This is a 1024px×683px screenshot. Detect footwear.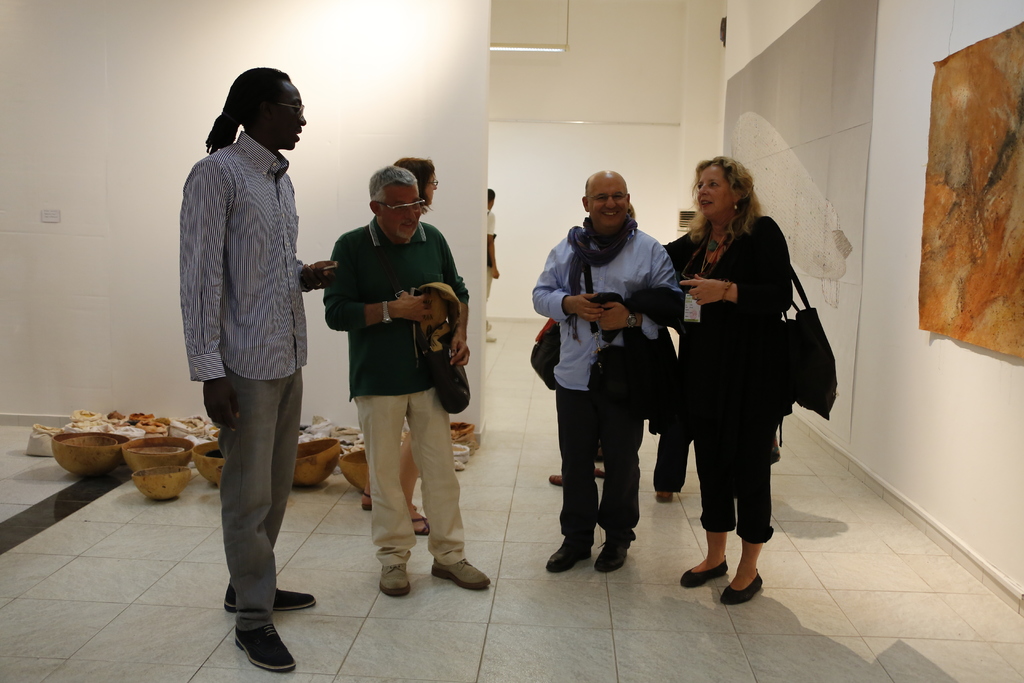
[x1=593, y1=465, x2=609, y2=482].
